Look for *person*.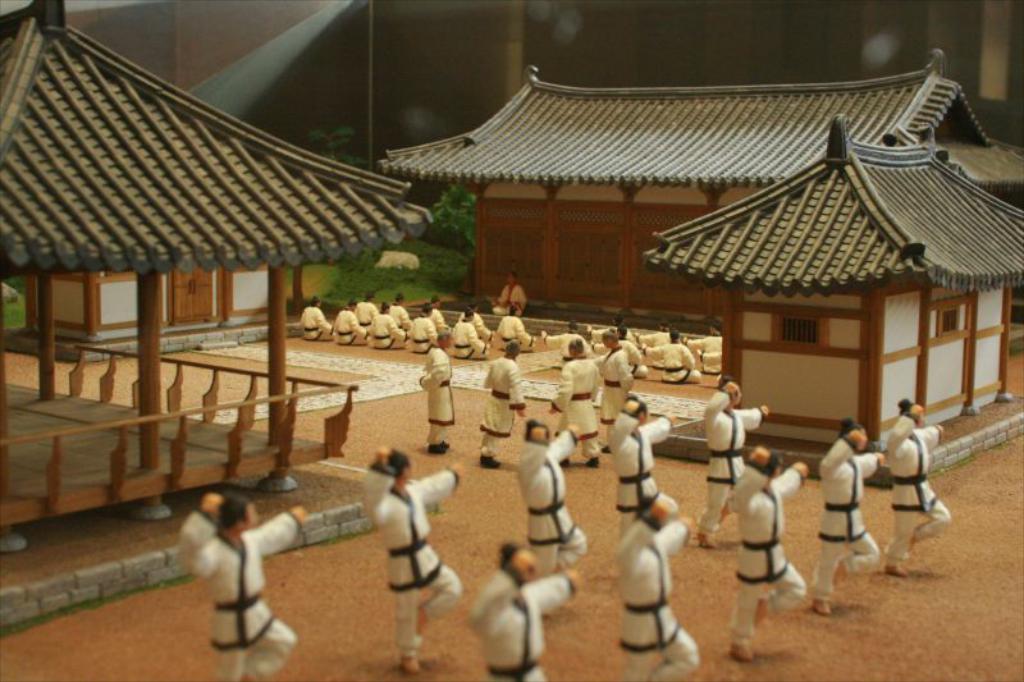
Found: {"x1": 357, "y1": 443, "x2": 465, "y2": 681}.
